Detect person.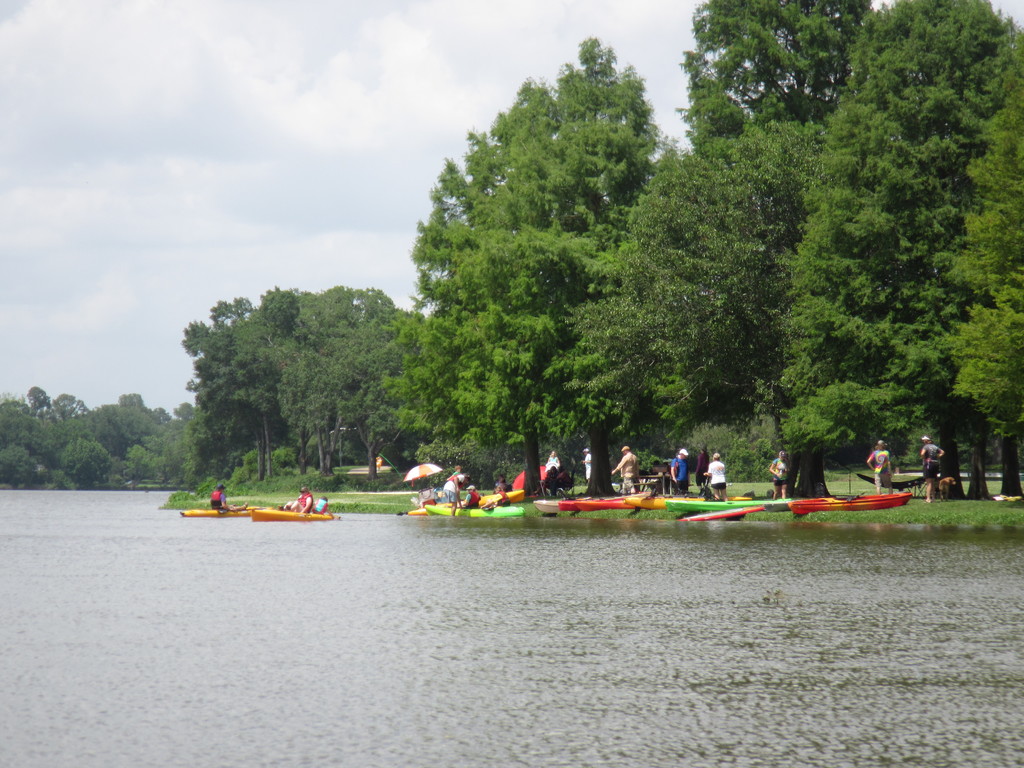
Detected at x1=670, y1=451, x2=689, y2=493.
